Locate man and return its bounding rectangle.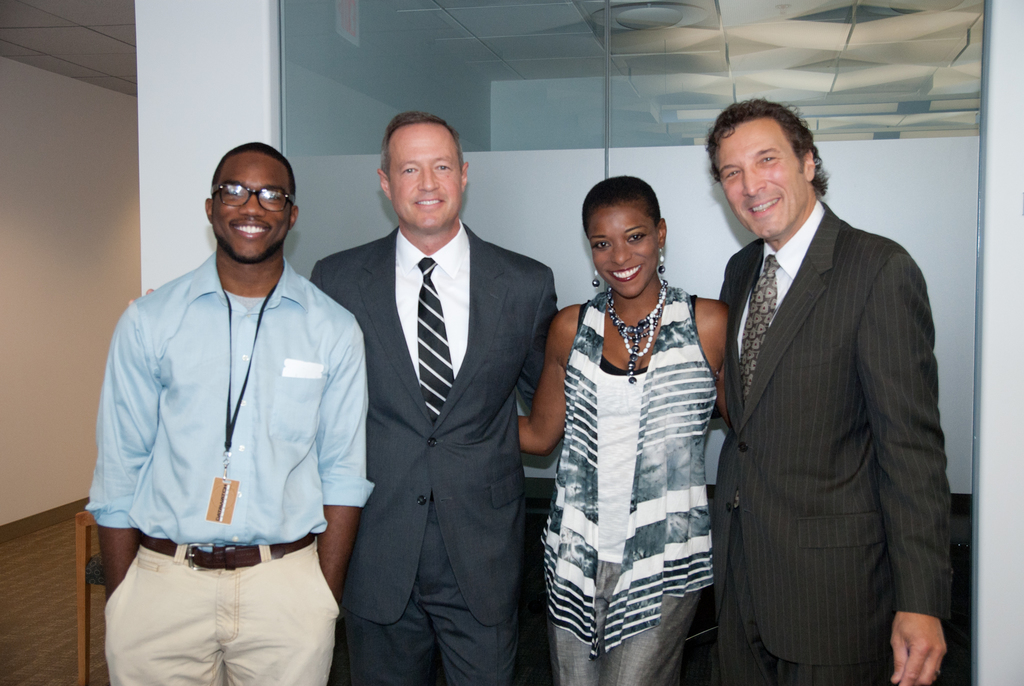
(x1=310, y1=110, x2=561, y2=685).
